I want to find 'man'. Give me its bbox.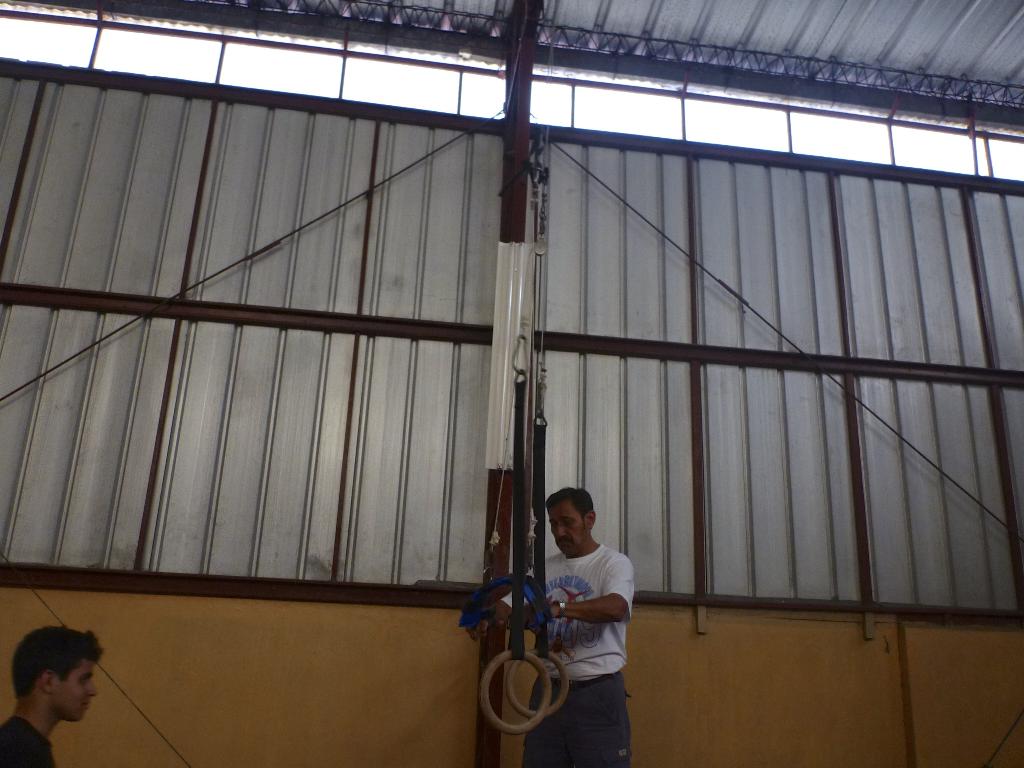
522, 483, 650, 746.
